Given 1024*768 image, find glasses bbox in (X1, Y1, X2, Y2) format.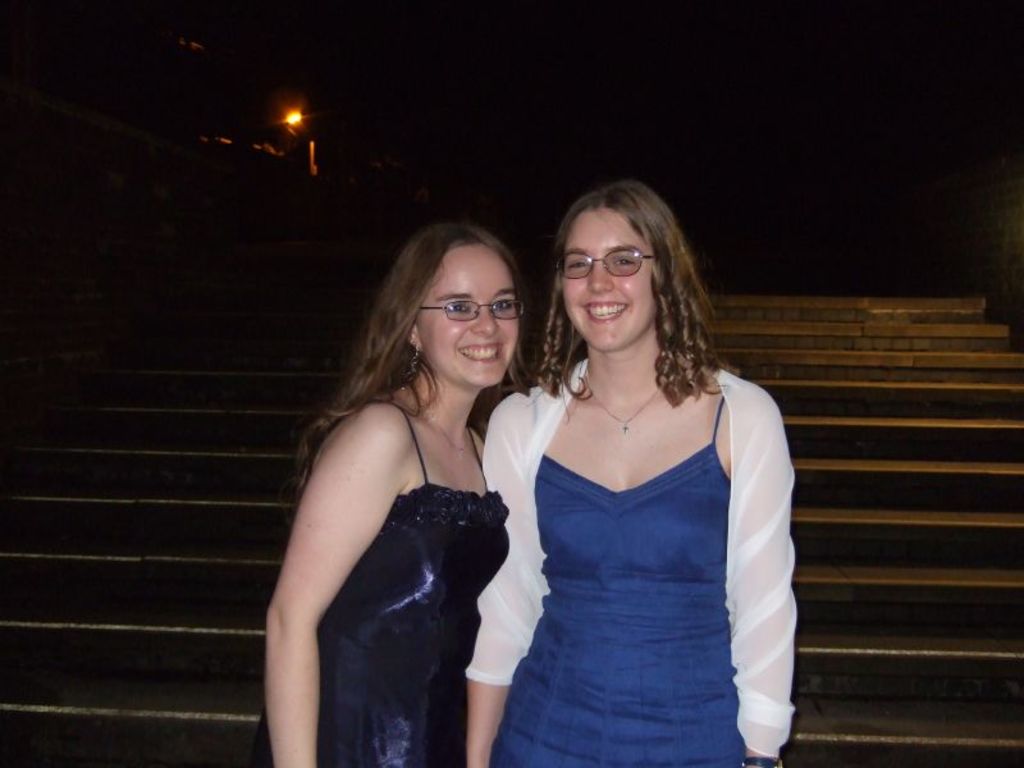
(557, 248, 662, 288).
